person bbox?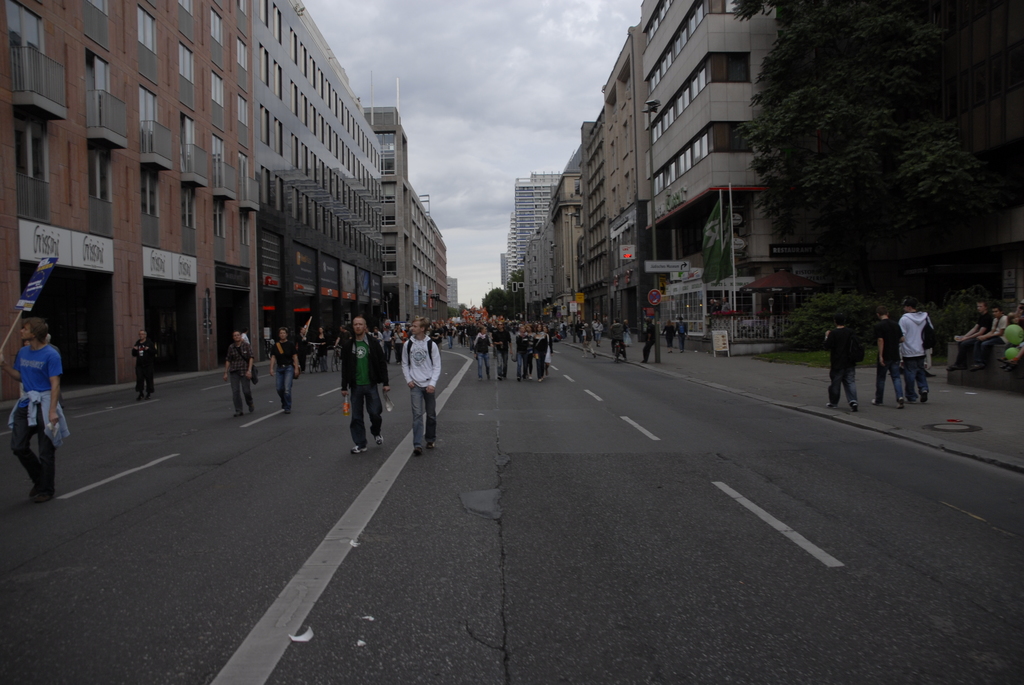
pyautogui.locateOnScreen(223, 331, 256, 417)
